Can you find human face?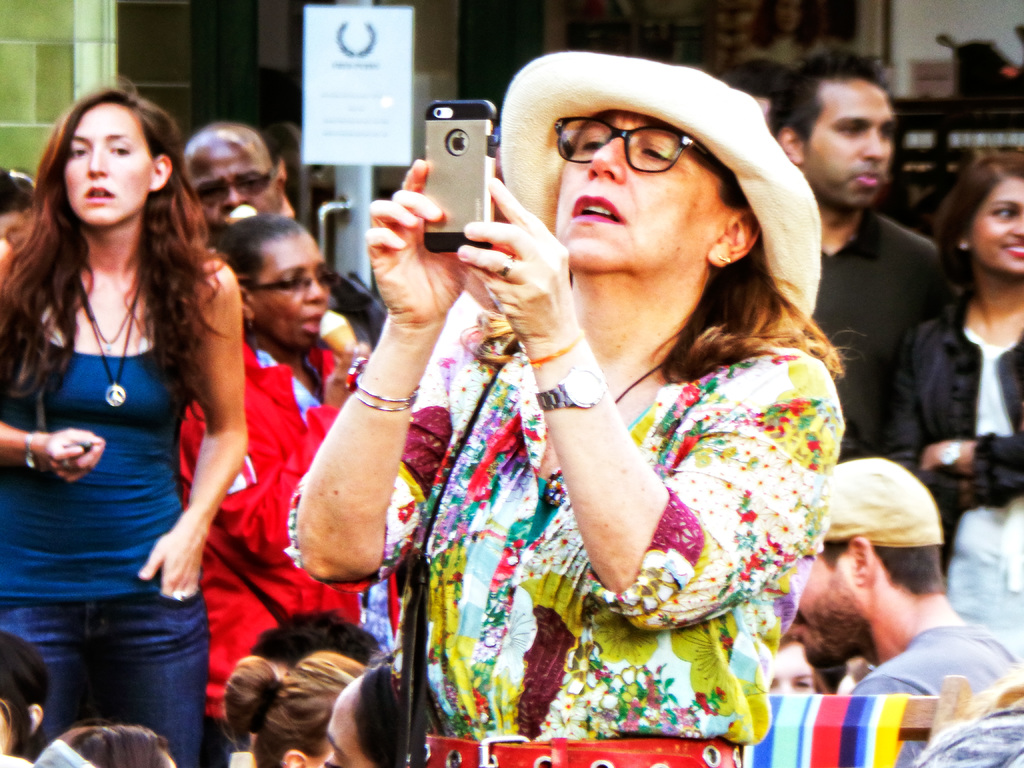
Yes, bounding box: {"x1": 794, "y1": 92, "x2": 893, "y2": 203}.
